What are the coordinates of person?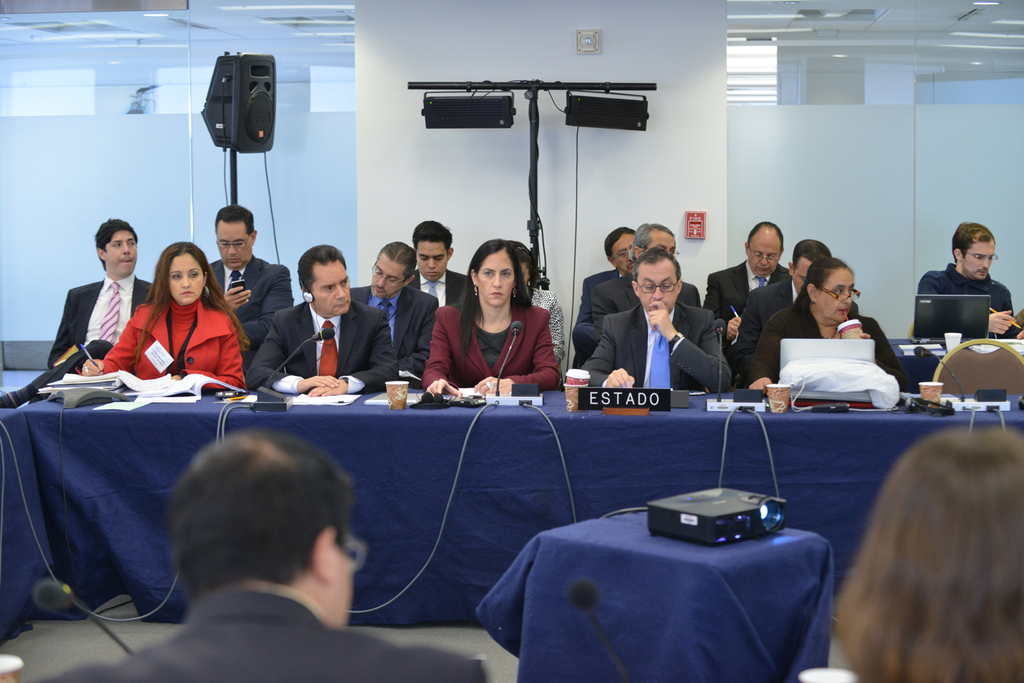
<bbox>405, 216, 471, 307</bbox>.
